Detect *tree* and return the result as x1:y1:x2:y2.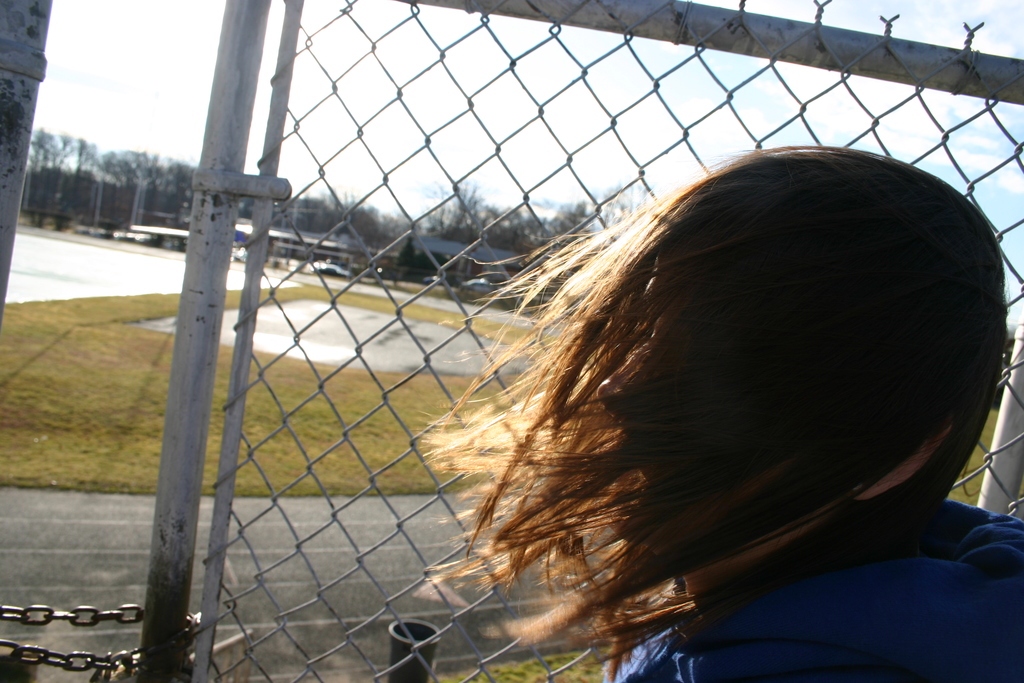
27:121:56:212.
